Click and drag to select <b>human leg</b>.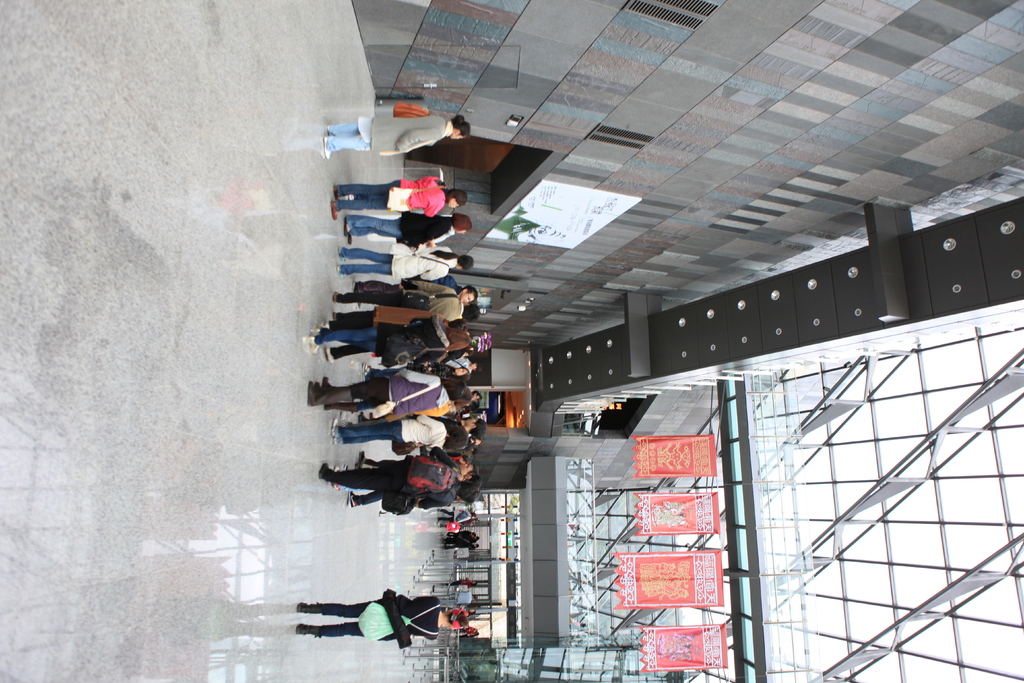
Selection: locate(306, 381, 394, 403).
